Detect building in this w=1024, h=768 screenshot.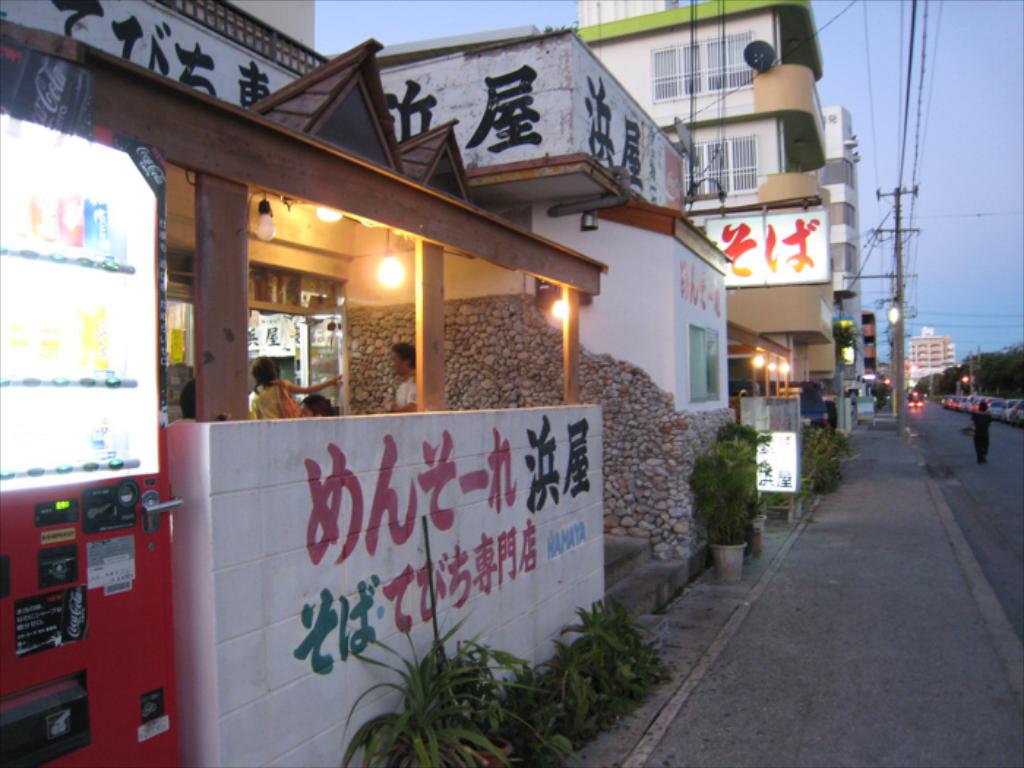
Detection: Rect(908, 325, 958, 376).
